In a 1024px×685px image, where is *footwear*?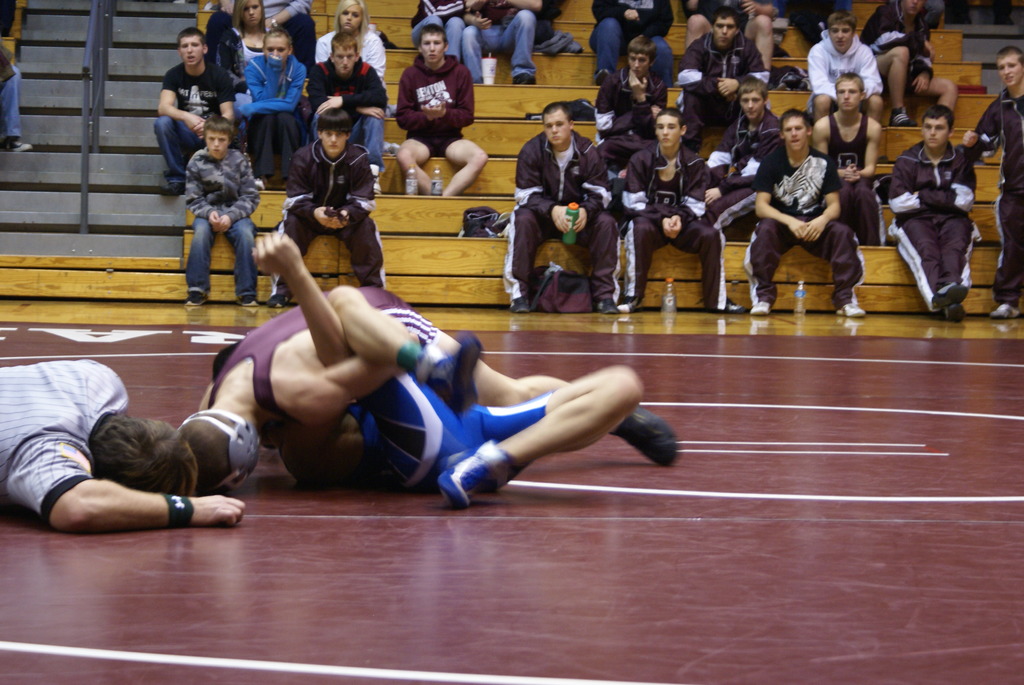
{"x1": 511, "y1": 69, "x2": 539, "y2": 85}.
